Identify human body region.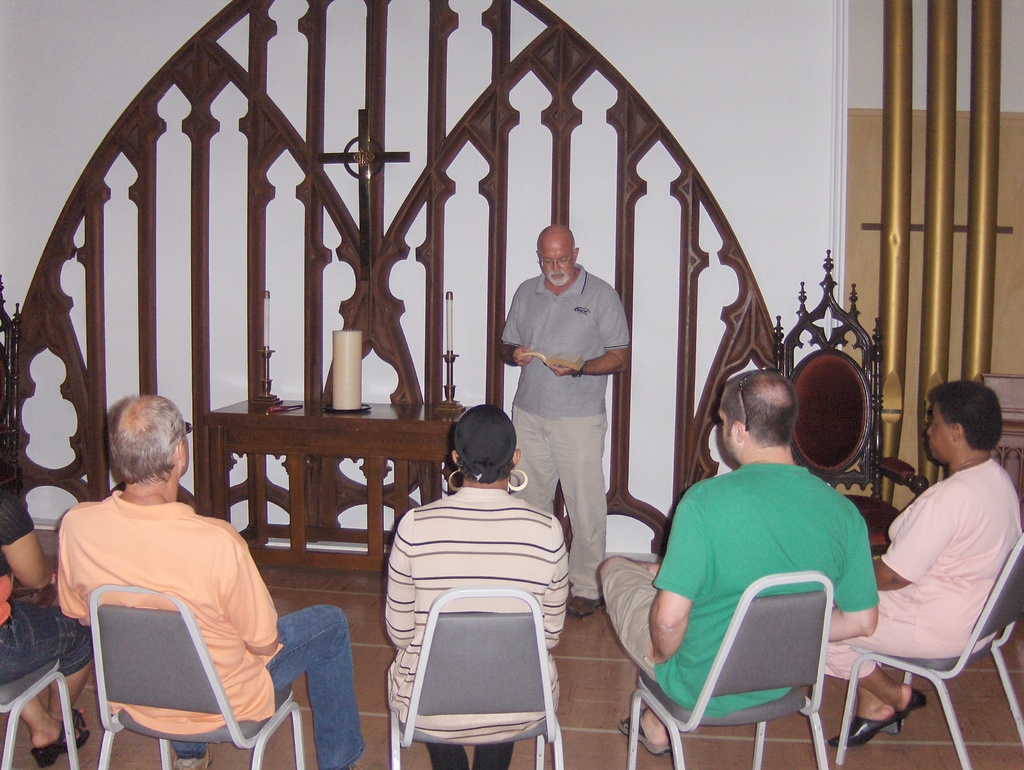
Region: left=0, top=481, right=97, bottom=769.
